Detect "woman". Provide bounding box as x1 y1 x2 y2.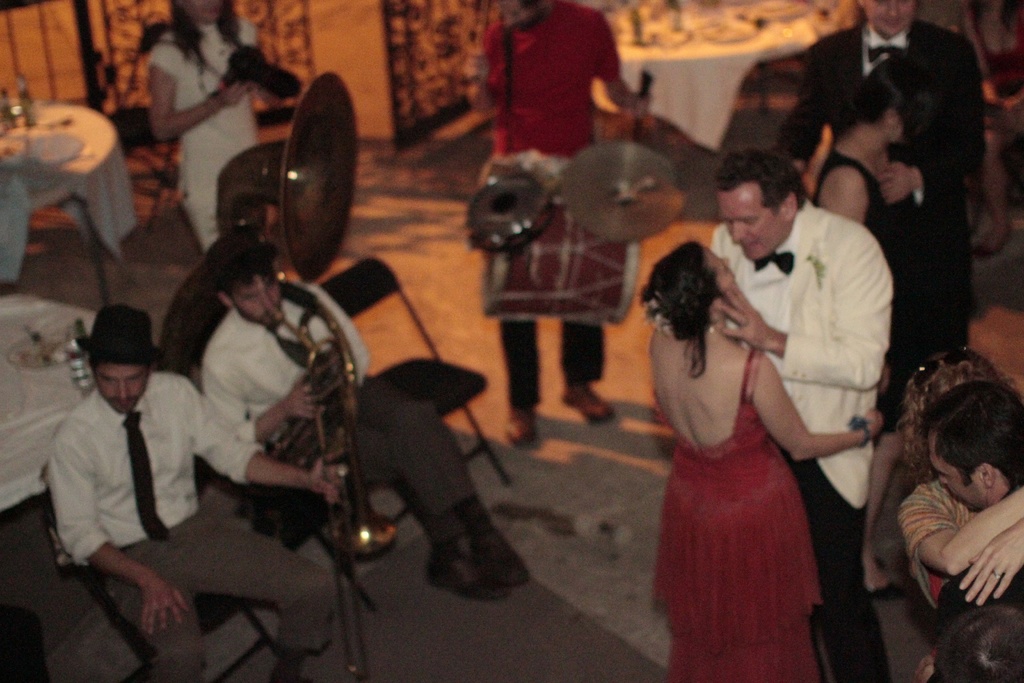
643 244 886 682.
